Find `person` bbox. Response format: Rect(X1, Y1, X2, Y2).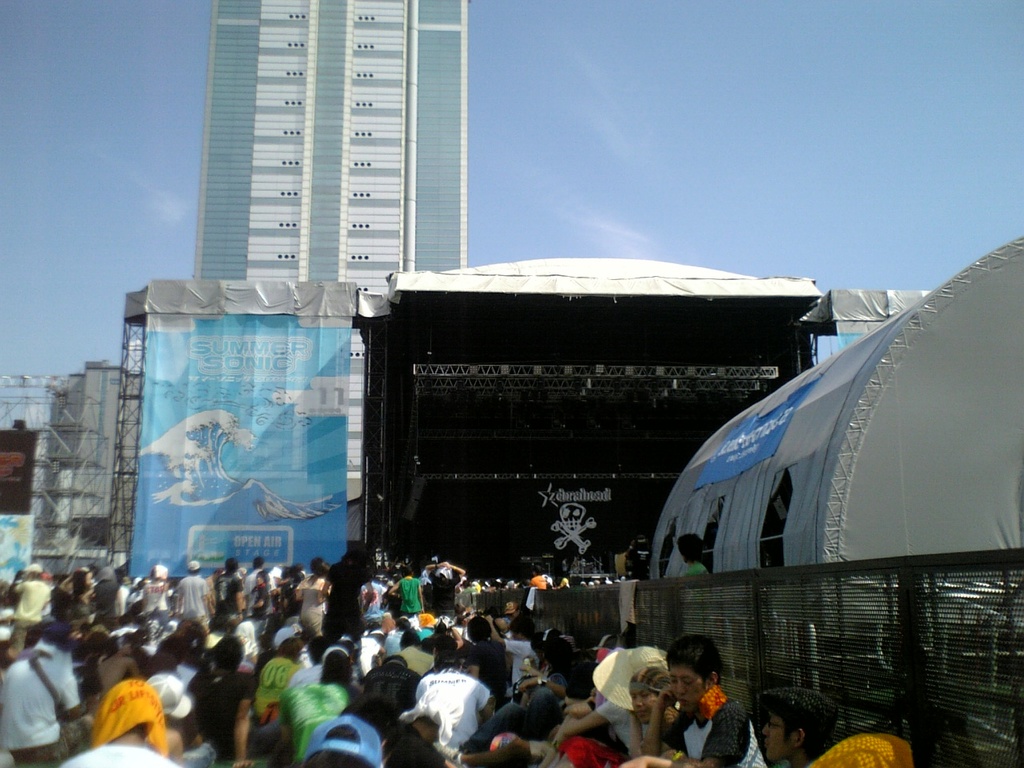
Rect(662, 650, 738, 763).
